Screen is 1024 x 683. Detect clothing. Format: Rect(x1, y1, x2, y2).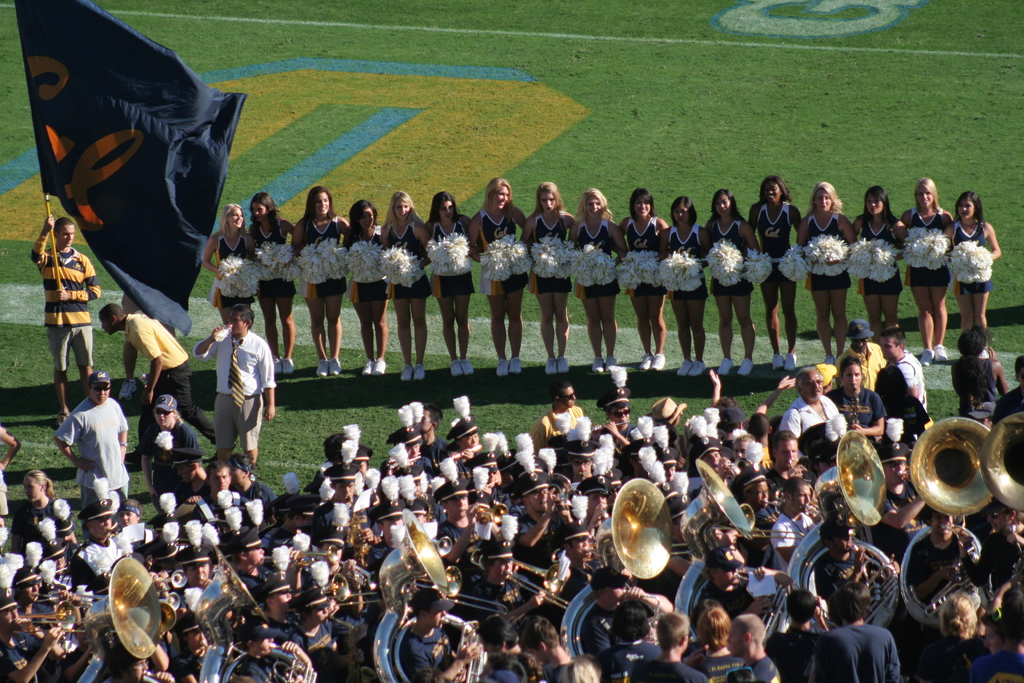
Rect(252, 217, 308, 301).
